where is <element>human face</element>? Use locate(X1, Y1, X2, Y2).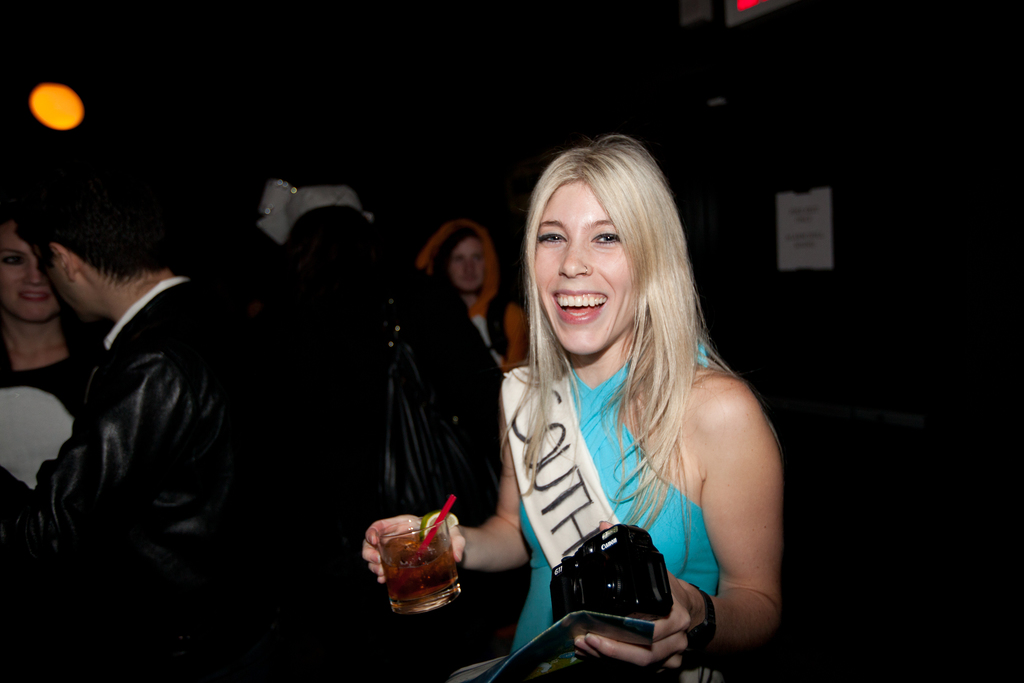
locate(454, 240, 484, 292).
